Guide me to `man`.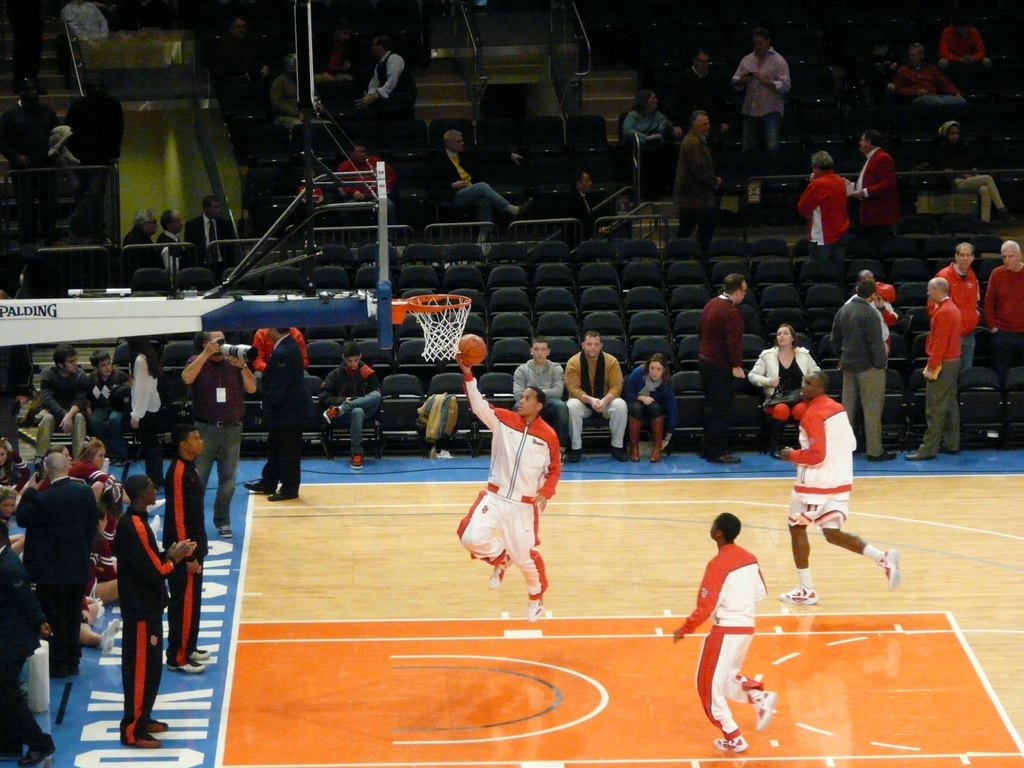
Guidance: left=355, top=35, right=417, bottom=143.
